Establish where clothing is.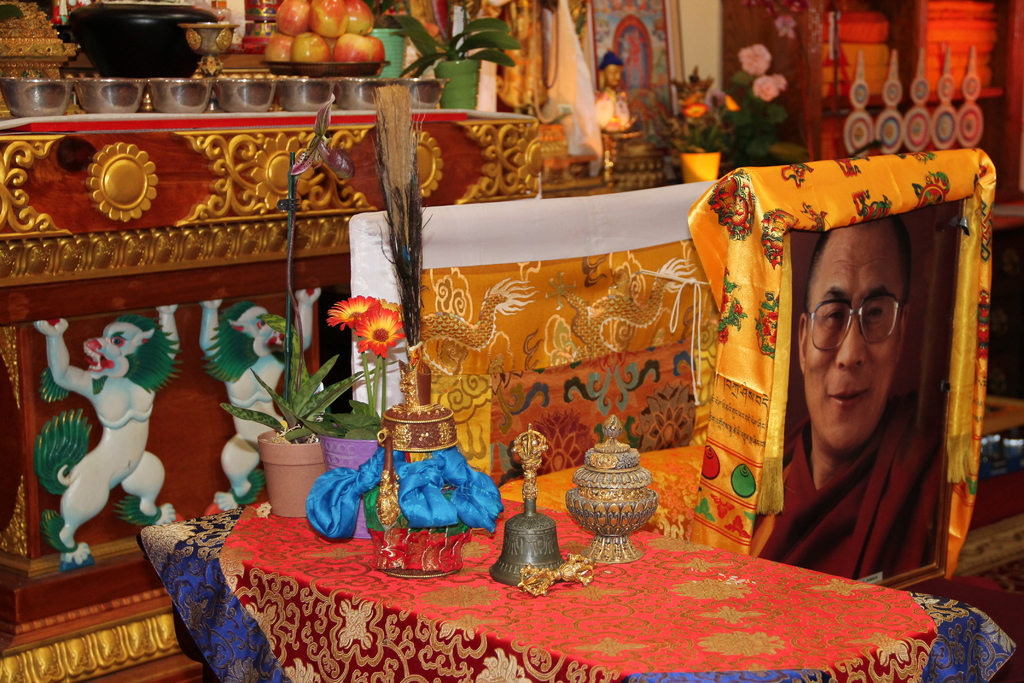
Established at box=[765, 419, 947, 579].
